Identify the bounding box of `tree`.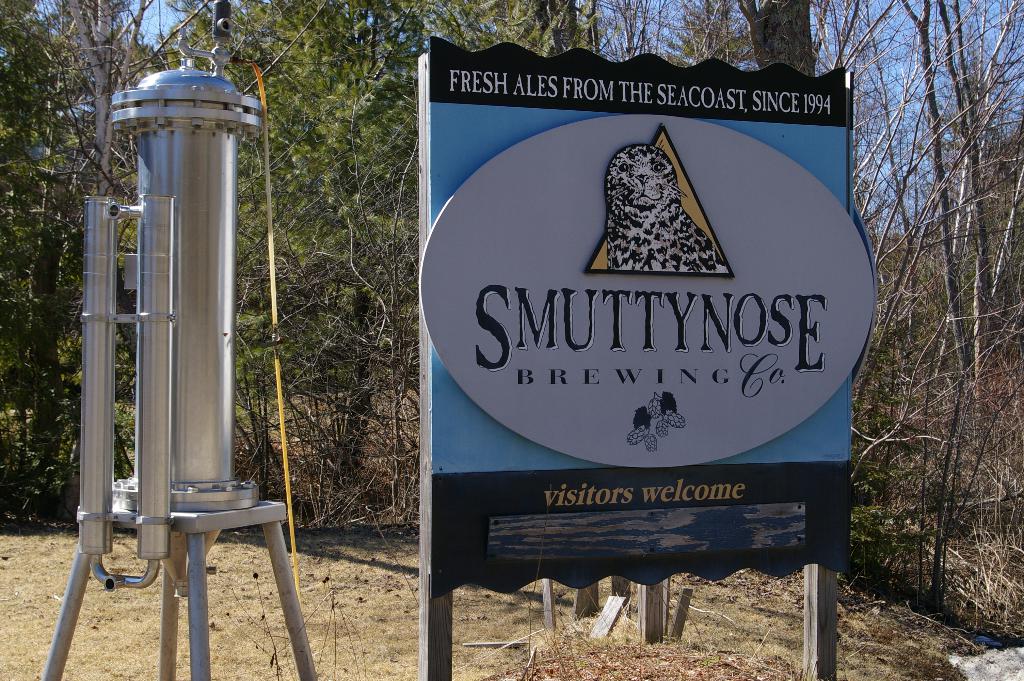
<box>845,55,1013,634</box>.
